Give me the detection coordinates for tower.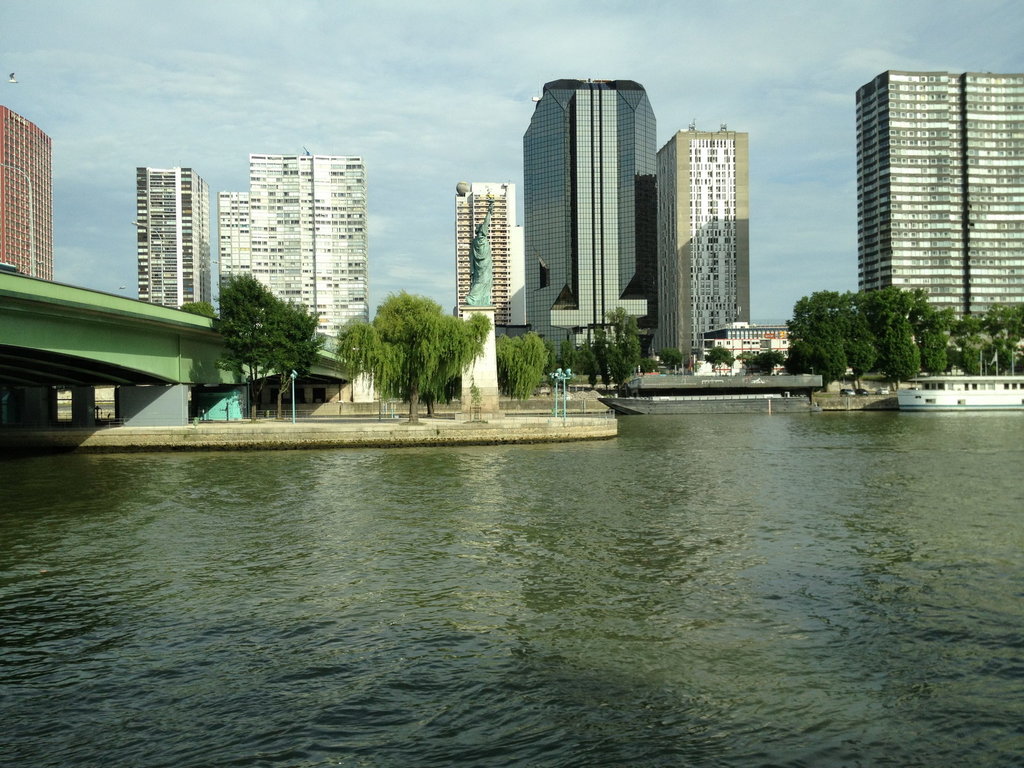
143, 170, 209, 312.
